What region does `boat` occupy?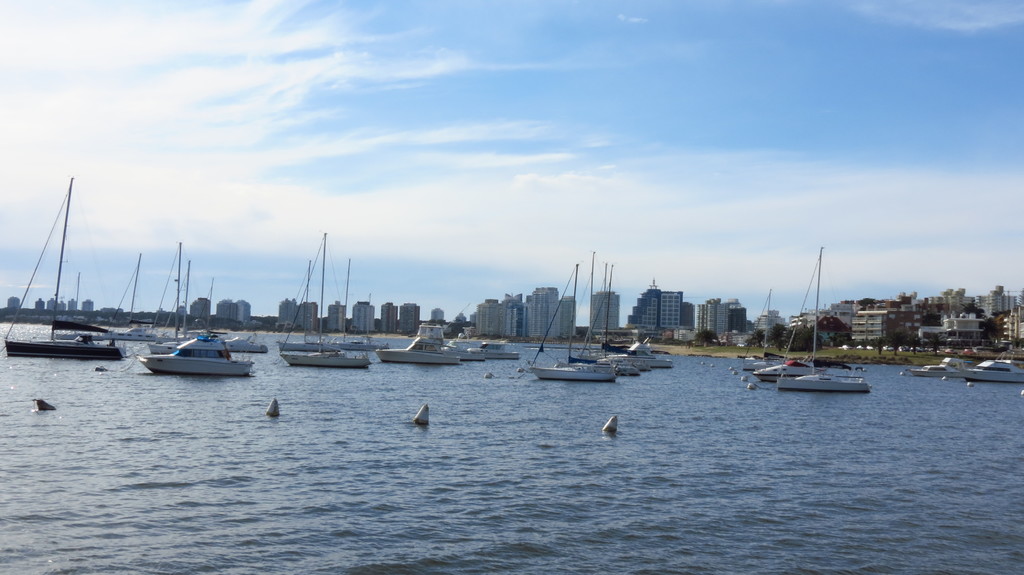
577:266:676:367.
